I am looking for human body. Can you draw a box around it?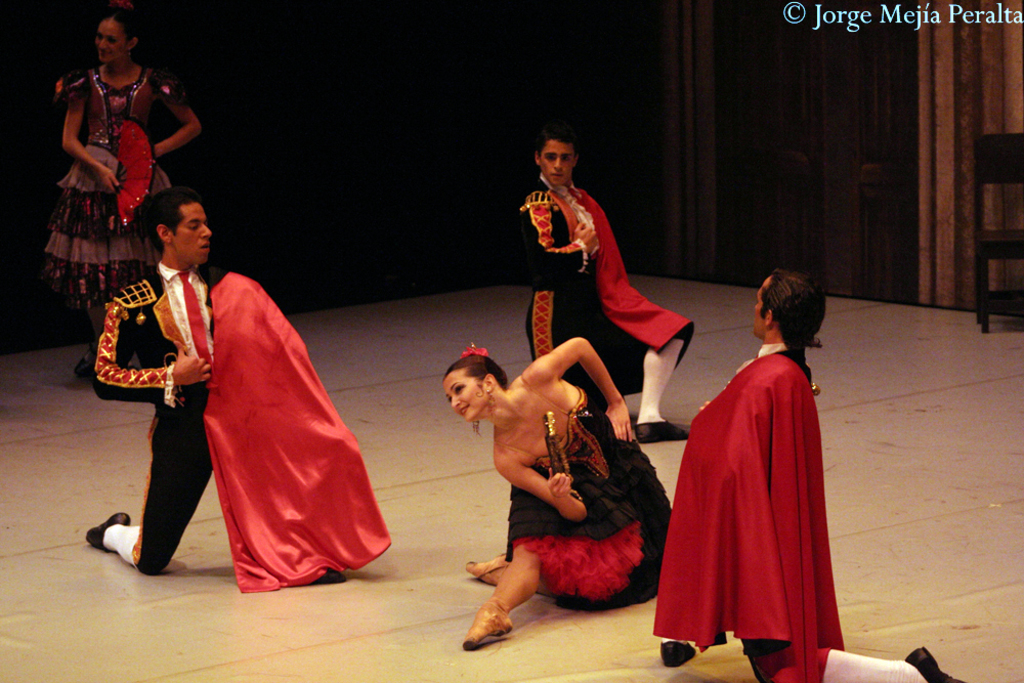
Sure, the bounding box is [left=451, top=295, right=676, bottom=643].
